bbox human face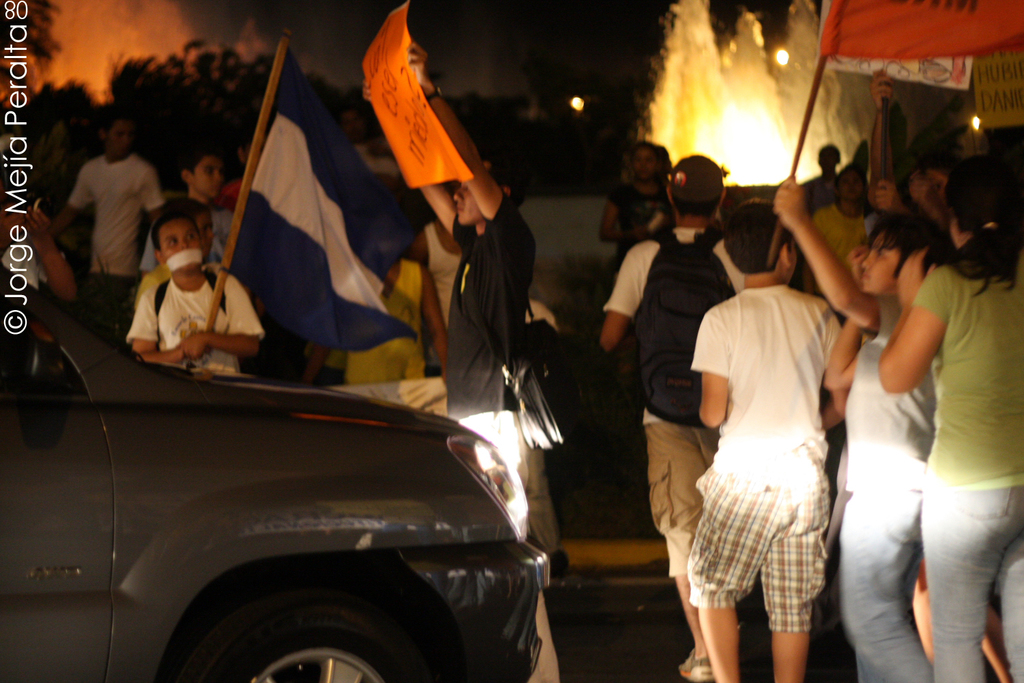
[184,203,215,255]
